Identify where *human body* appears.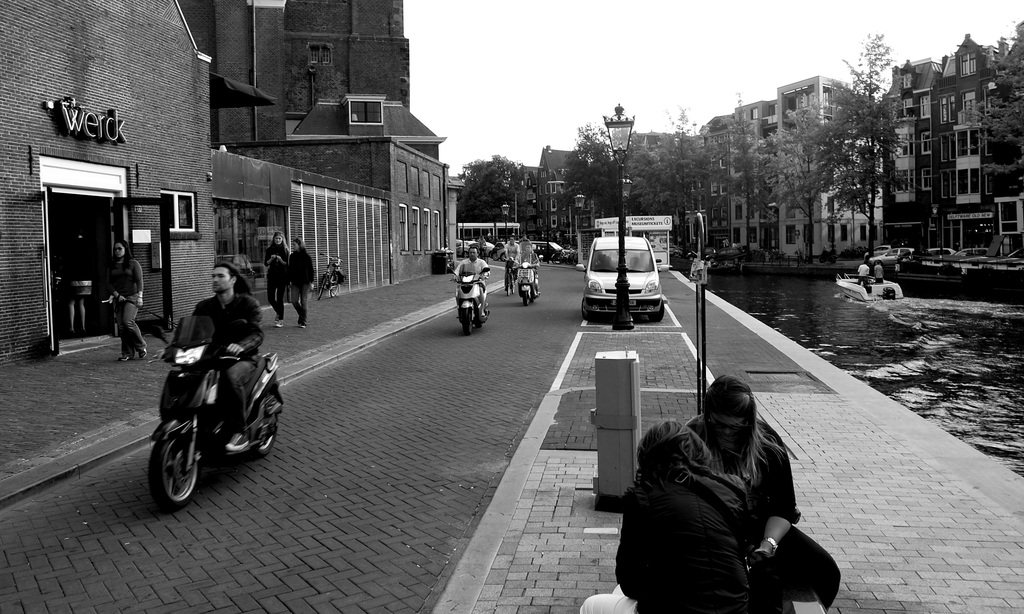
Appears at (680,417,842,613).
